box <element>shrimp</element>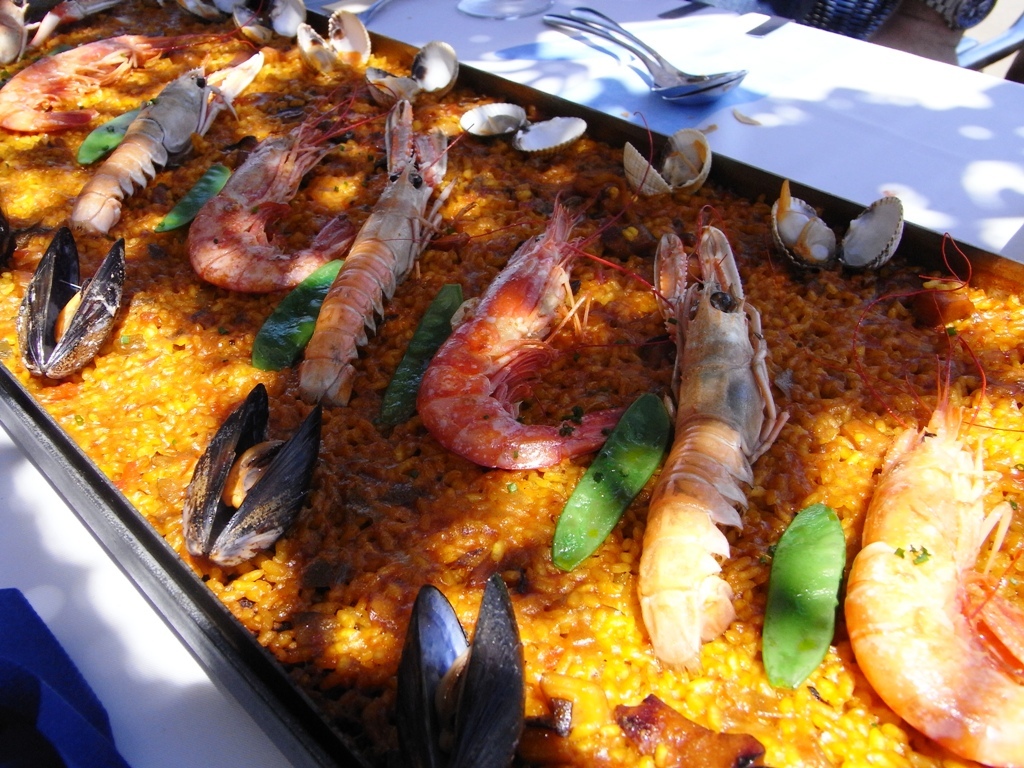
563/196/790/664
